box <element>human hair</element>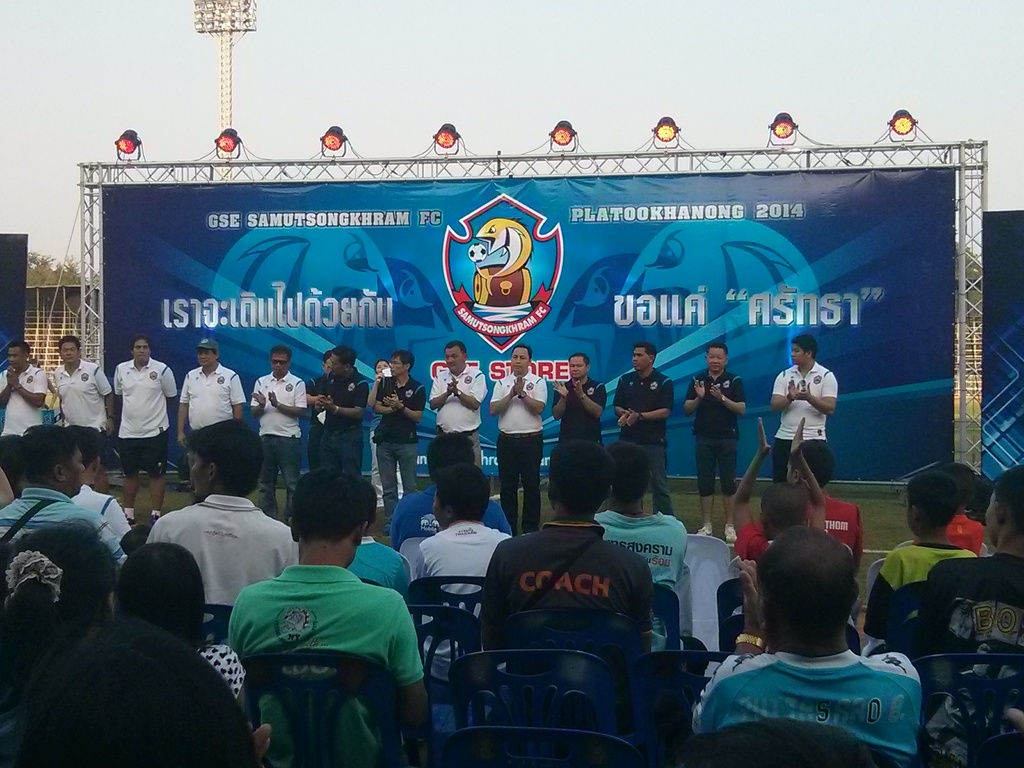
(left=606, top=440, right=651, bottom=503)
